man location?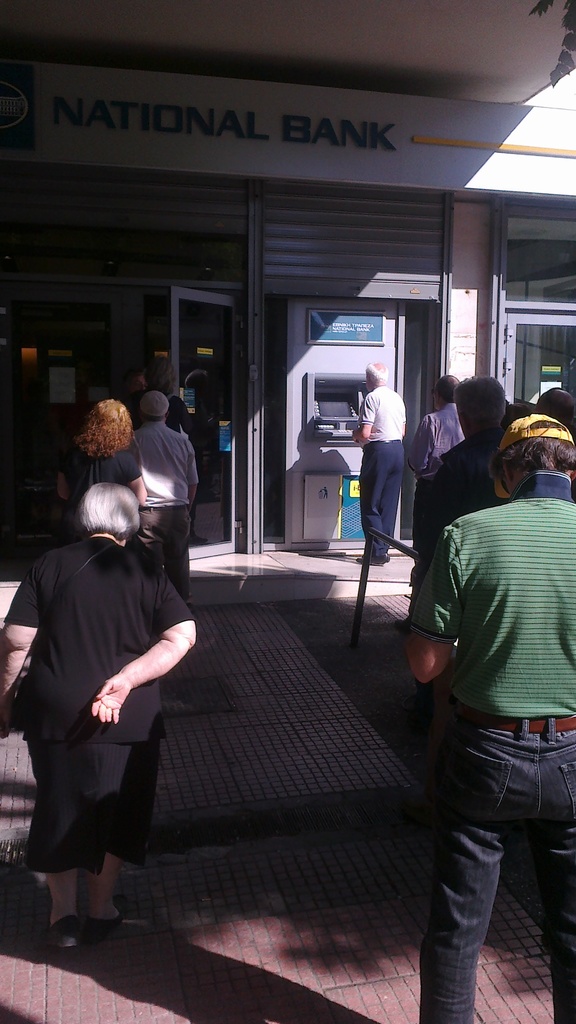
{"left": 125, "top": 357, "right": 160, "bottom": 420}
